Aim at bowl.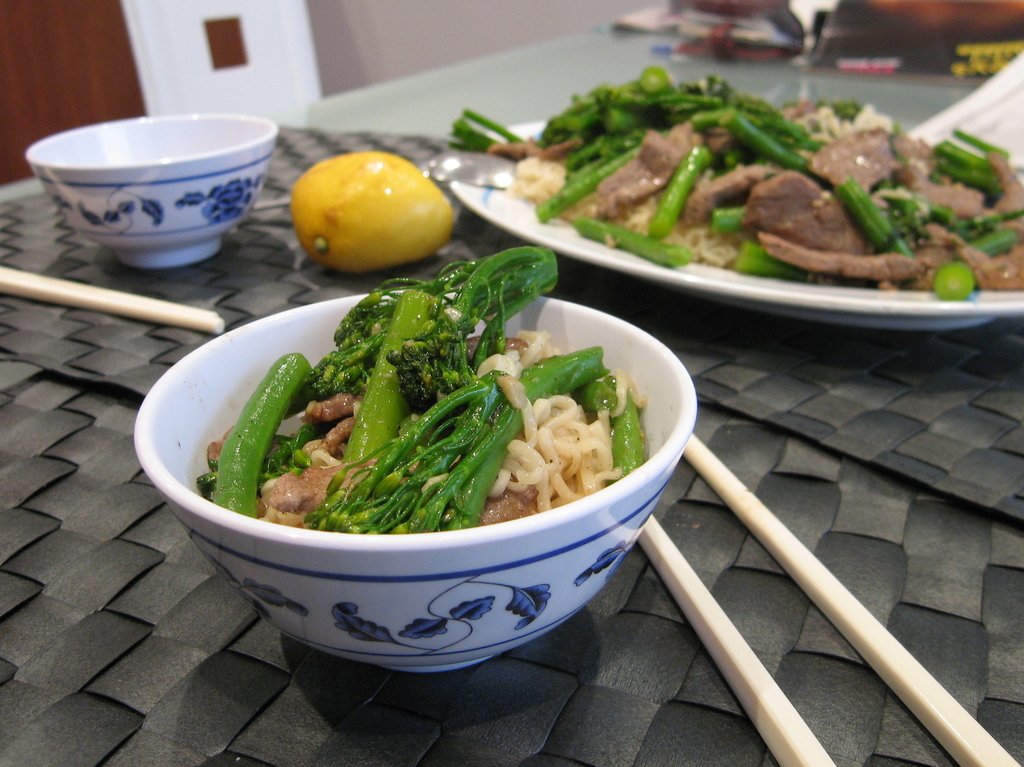
Aimed at bbox=(138, 288, 716, 652).
